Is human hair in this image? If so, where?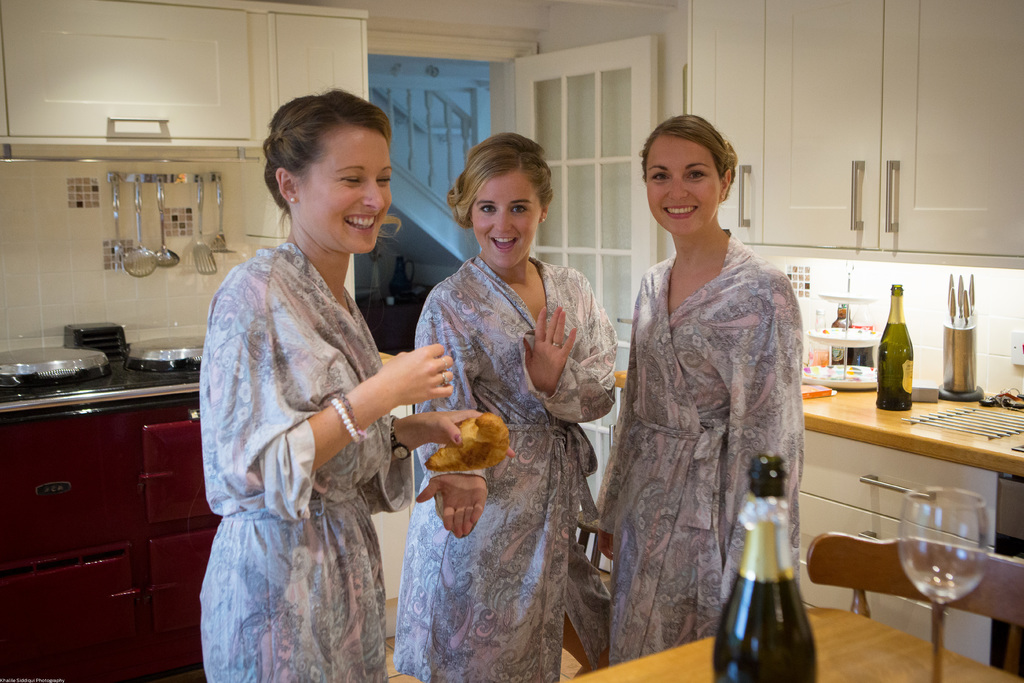
Yes, at crop(449, 131, 555, 231).
